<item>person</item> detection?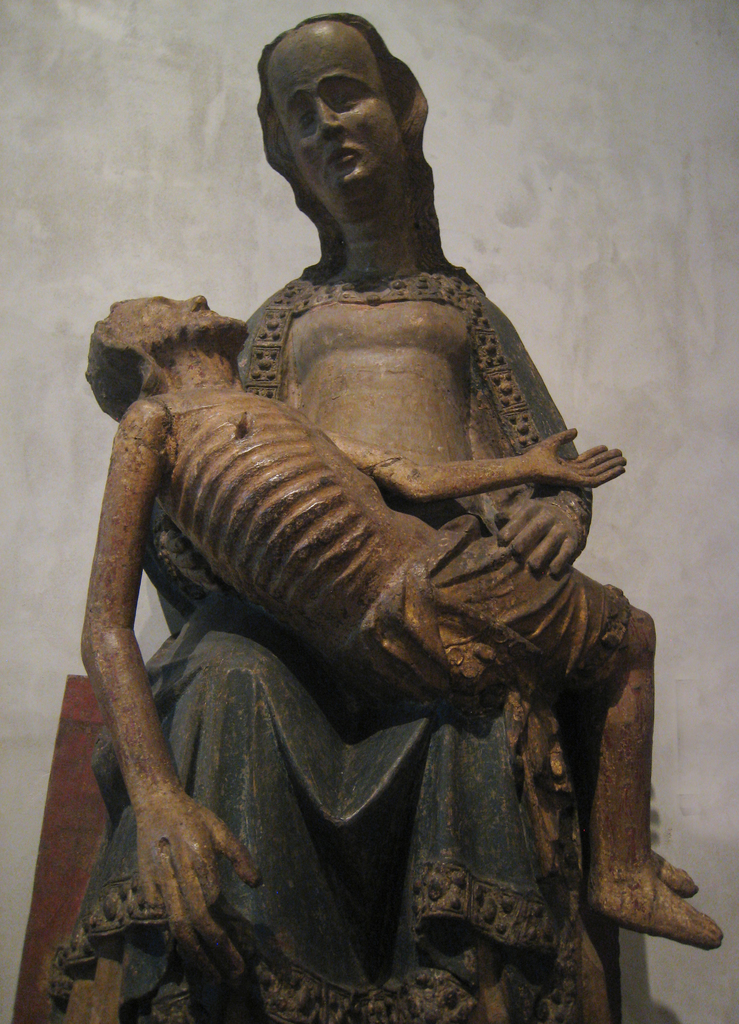
x1=77, y1=10, x2=589, y2=1023
